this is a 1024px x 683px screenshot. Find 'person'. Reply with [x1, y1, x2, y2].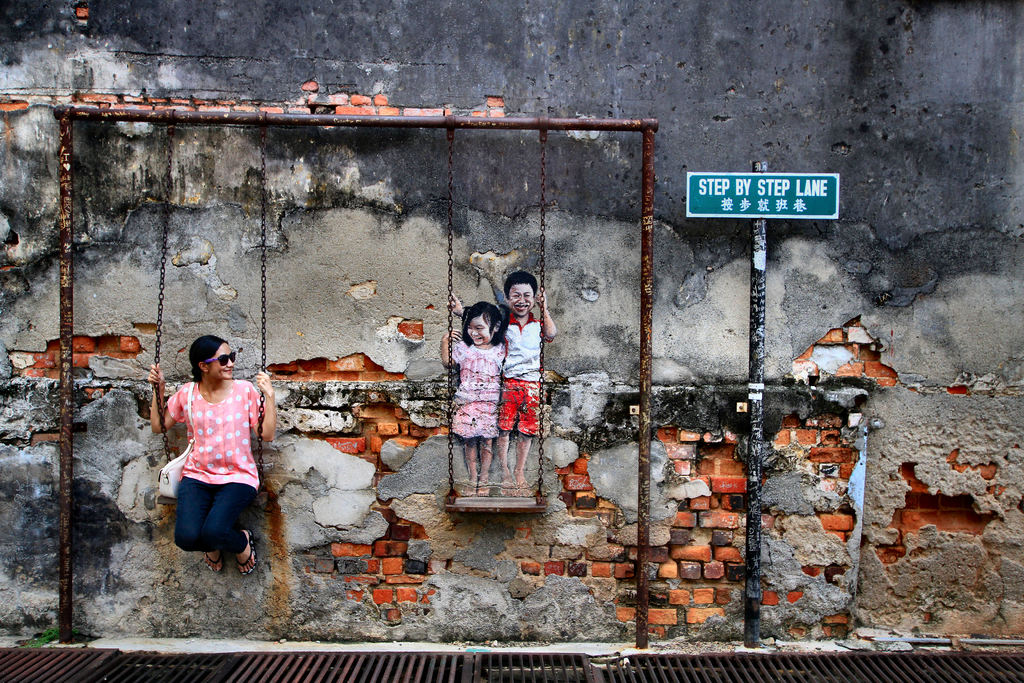
[495, 273, 559, 491].
